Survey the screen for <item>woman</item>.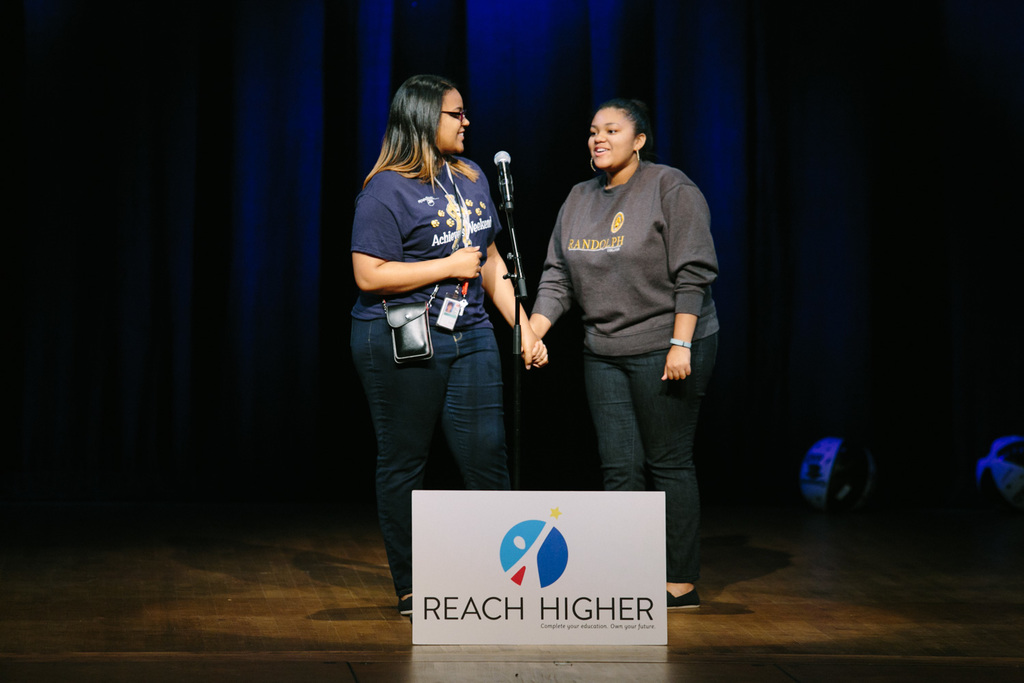
Survey found: x1=342, y1=57, x2=532, y2=568.
